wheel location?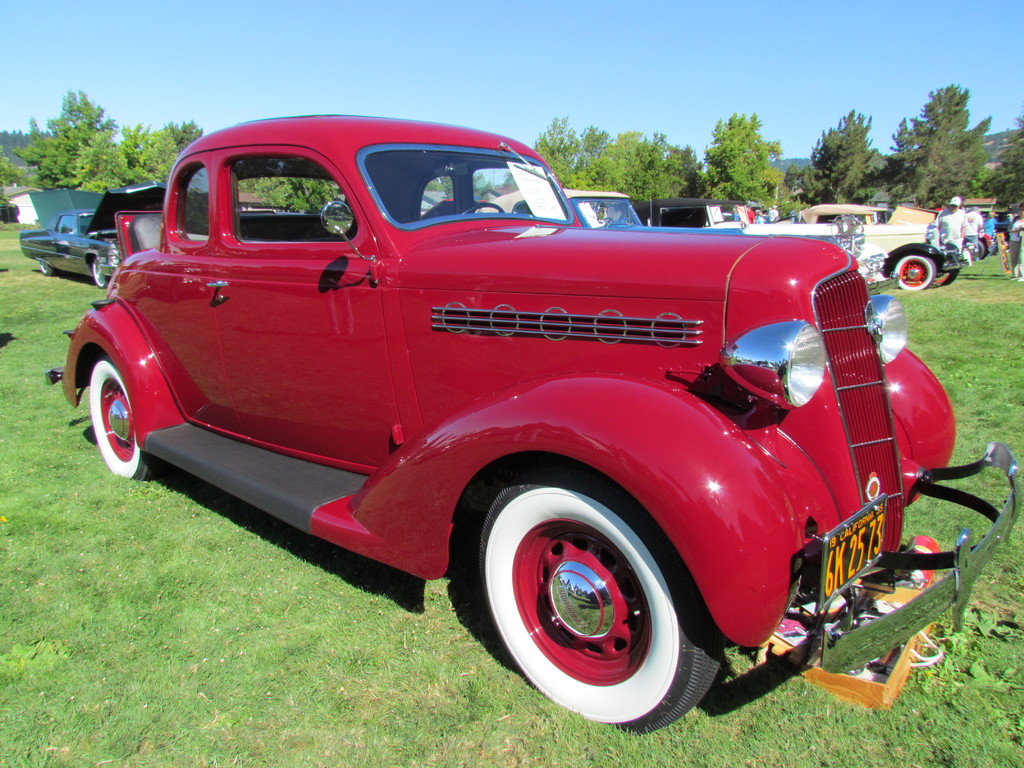
(x1=83, y1=358, x2=159, y2=483)
